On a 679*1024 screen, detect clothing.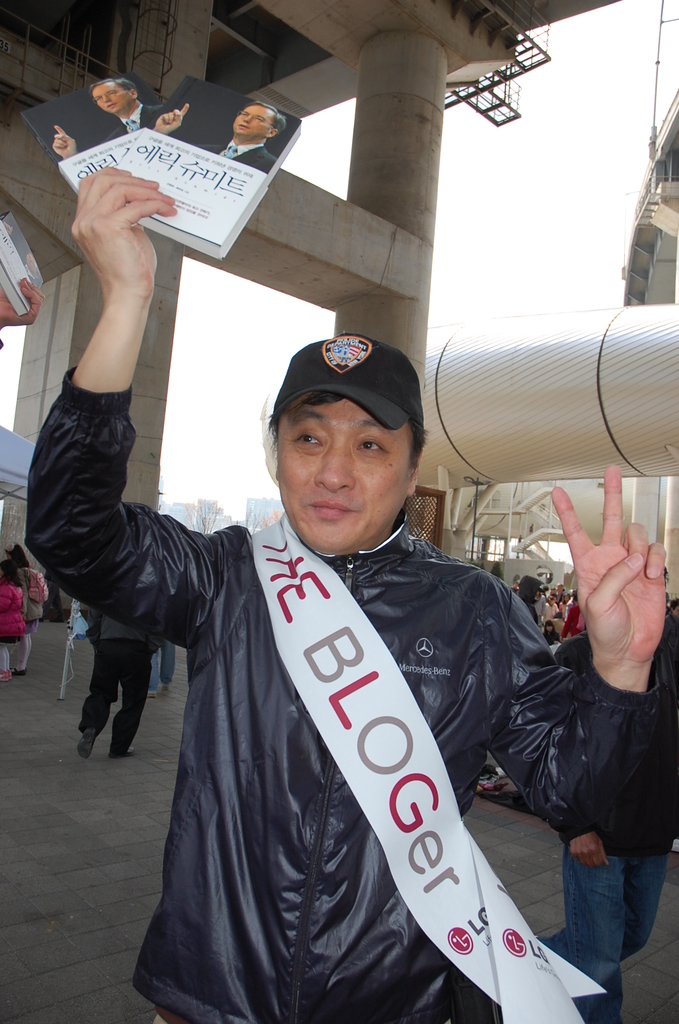
106:424:618:1016.
